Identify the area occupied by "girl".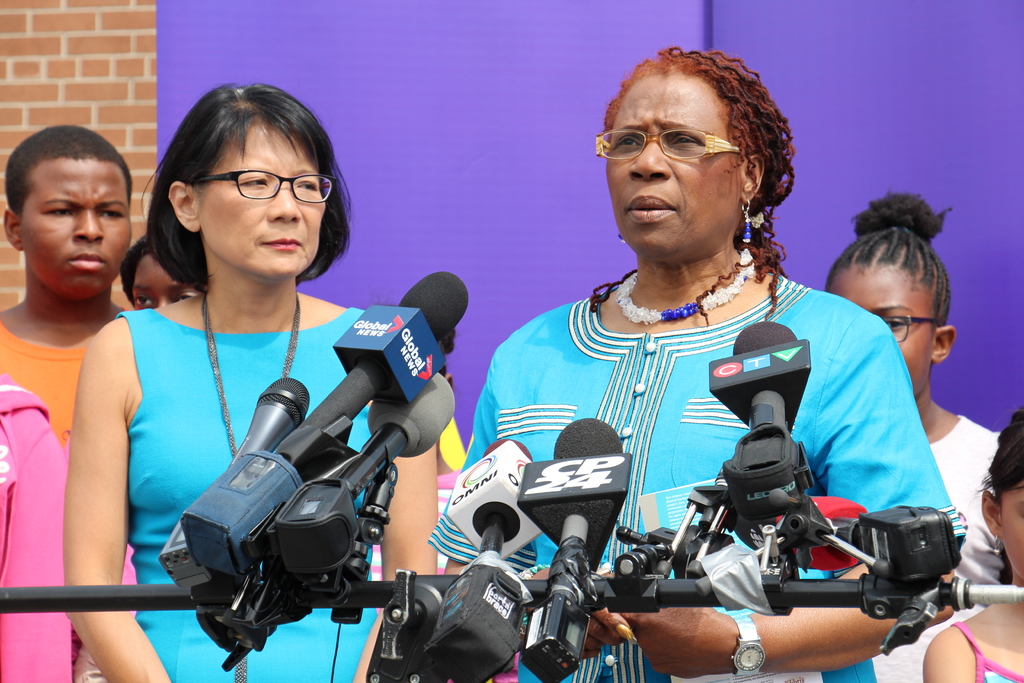
Area: 819/185/1007/682.
